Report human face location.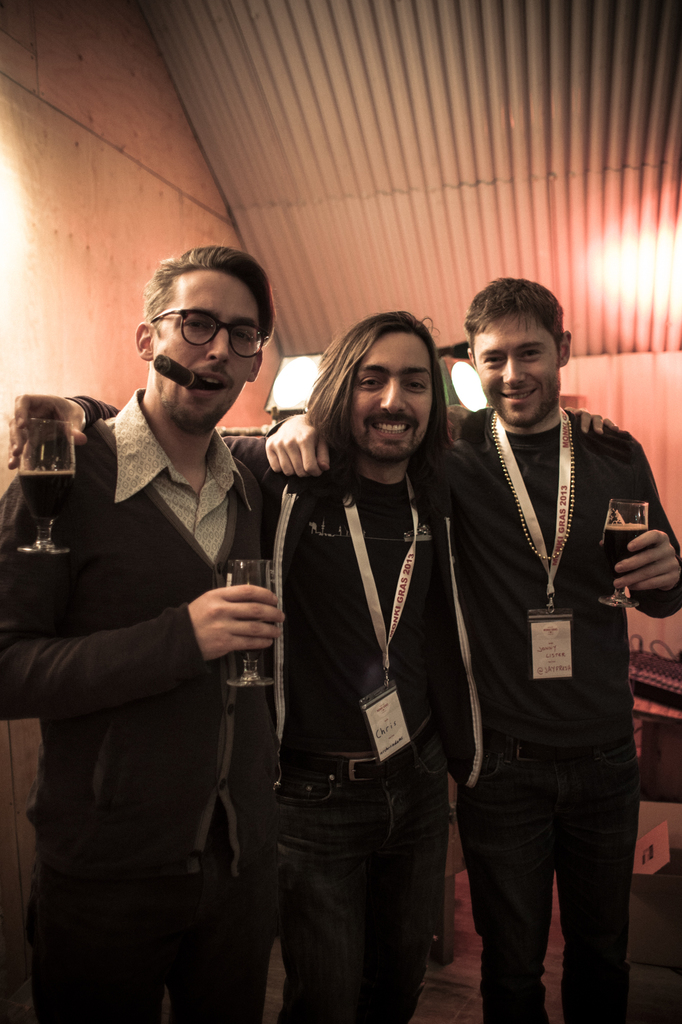
Report: <bbox>347, 332, 434, 456</bbox>.
